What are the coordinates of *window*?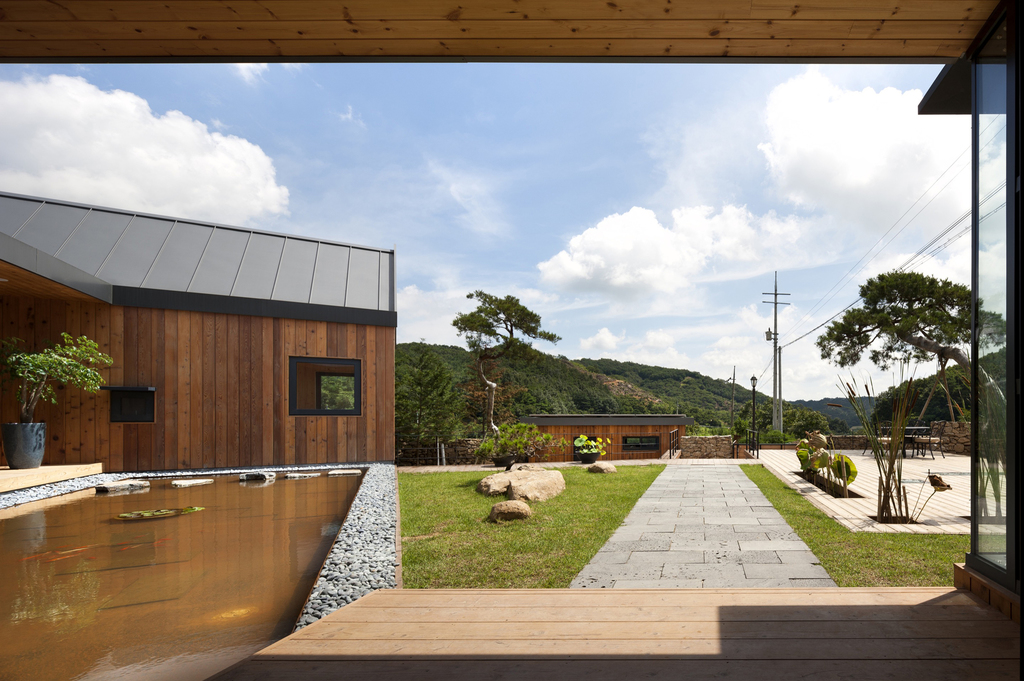
(278,349,356,429).
